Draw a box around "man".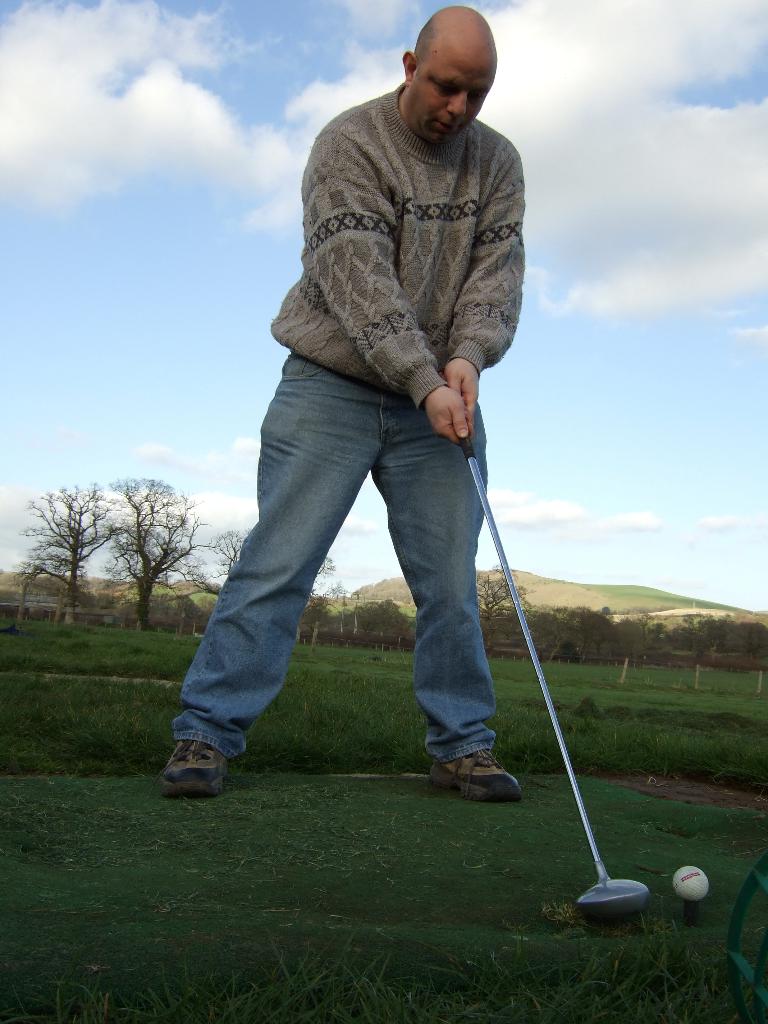
locate(186, 47, 568, 835).
